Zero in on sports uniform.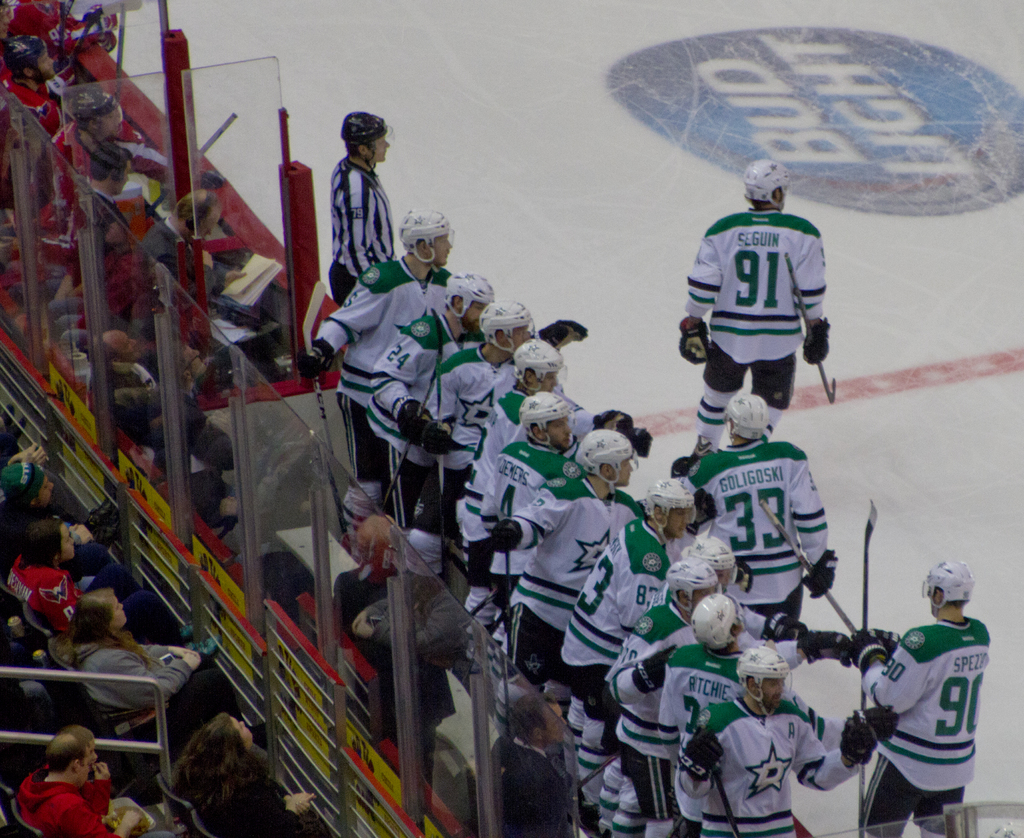
Zeroed in: l=684, t=206, r=831, b=410.
